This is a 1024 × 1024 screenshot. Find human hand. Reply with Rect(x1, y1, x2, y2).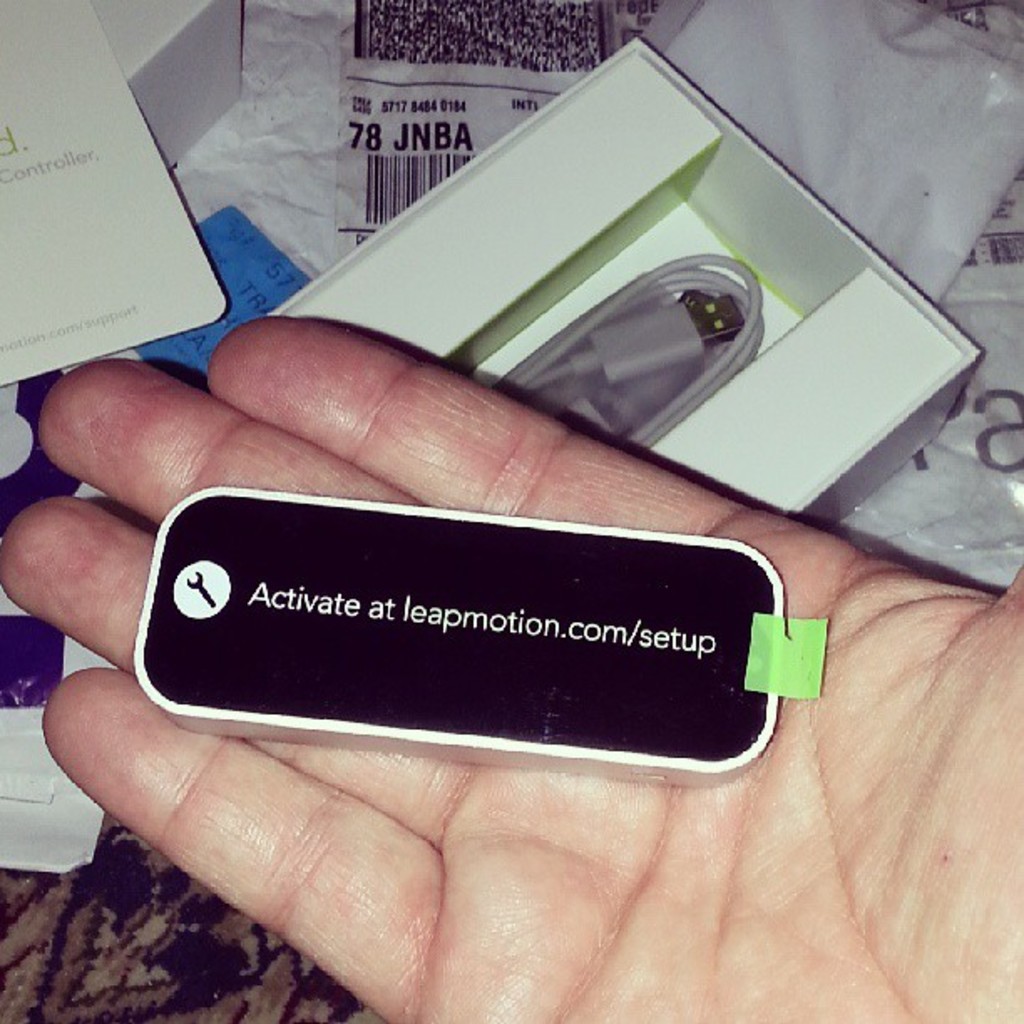
Rect(0, 315, 1022, 1022).
